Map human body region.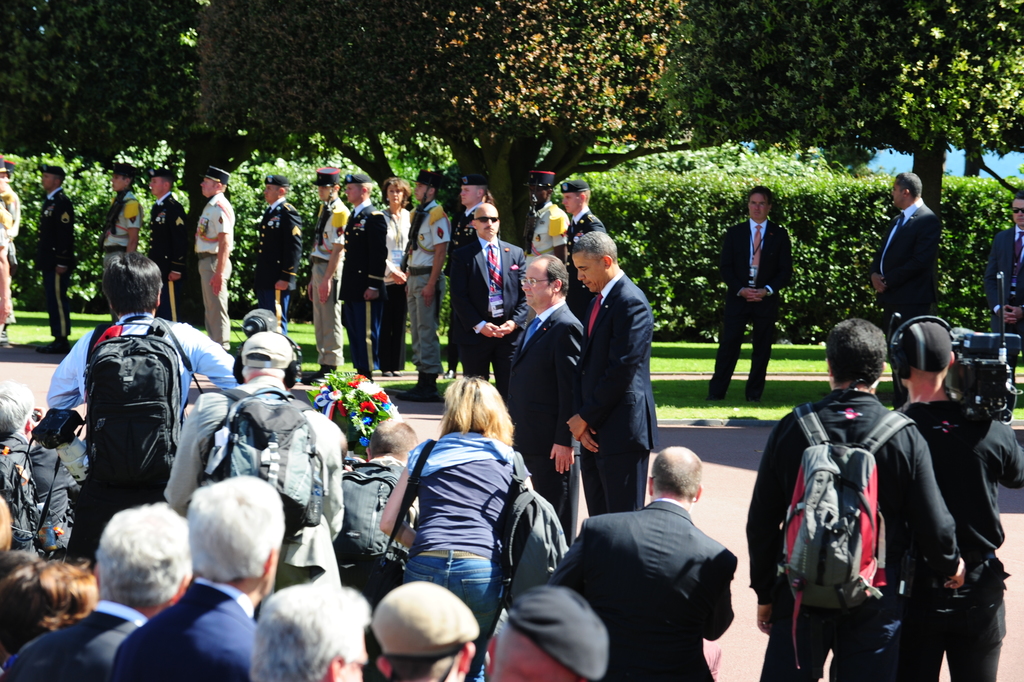
Mapped to crop(558, 445, 756, 681).
